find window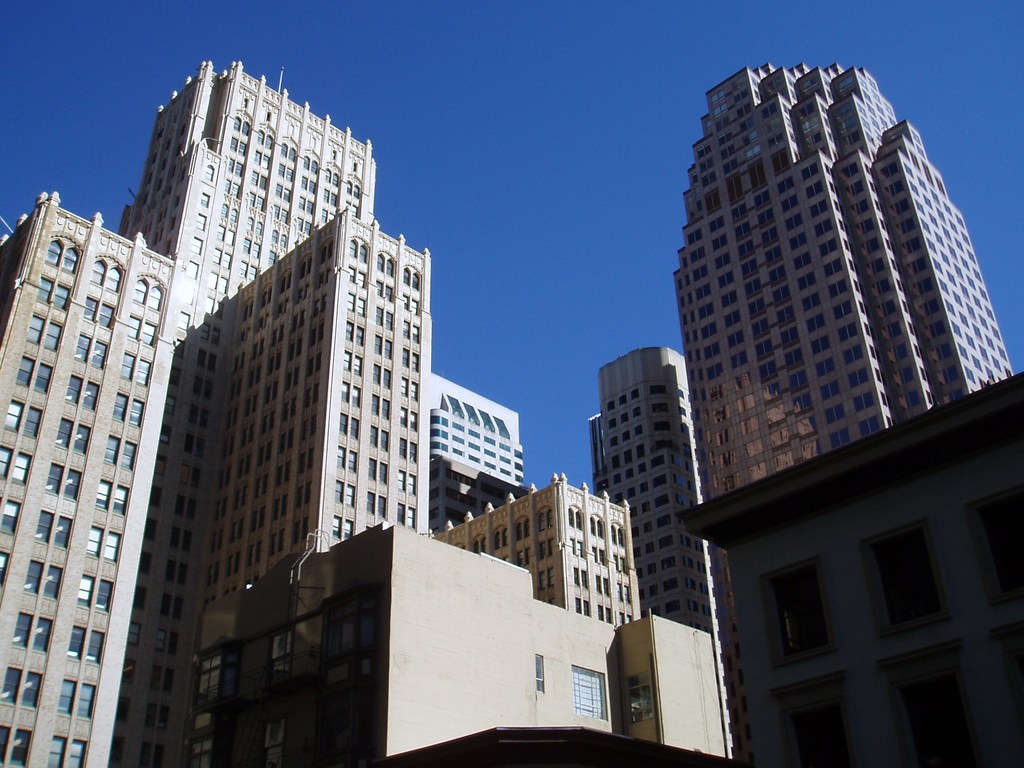
x1=15, y1=354, x2=38, y2=385
